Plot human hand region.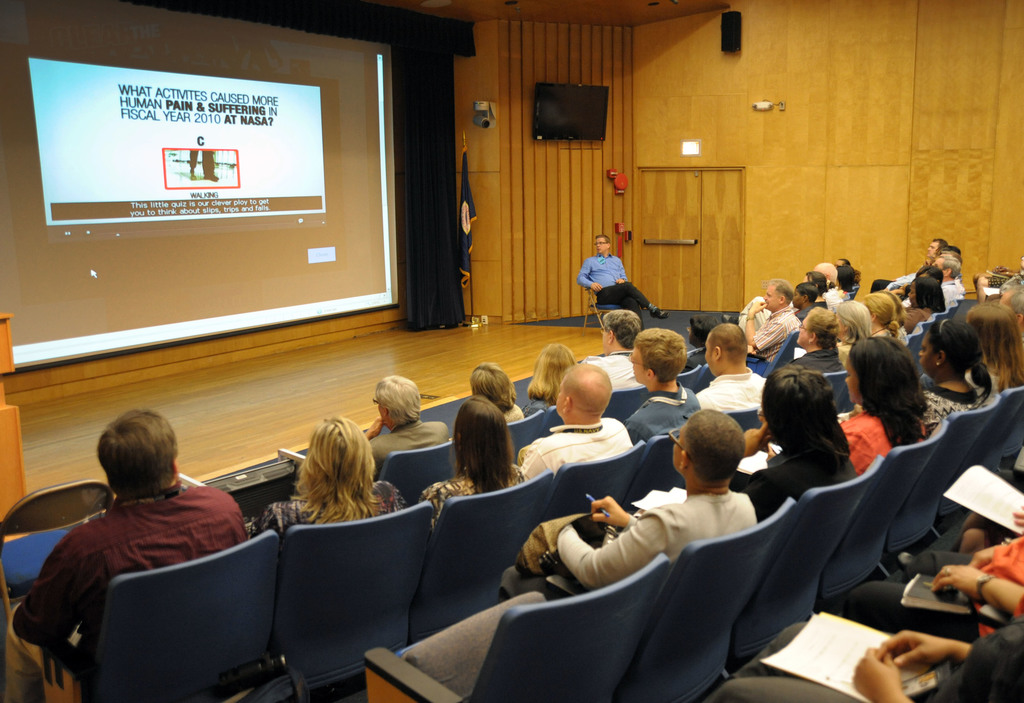
Plotted at Rect(742, 423, 773, 460).
